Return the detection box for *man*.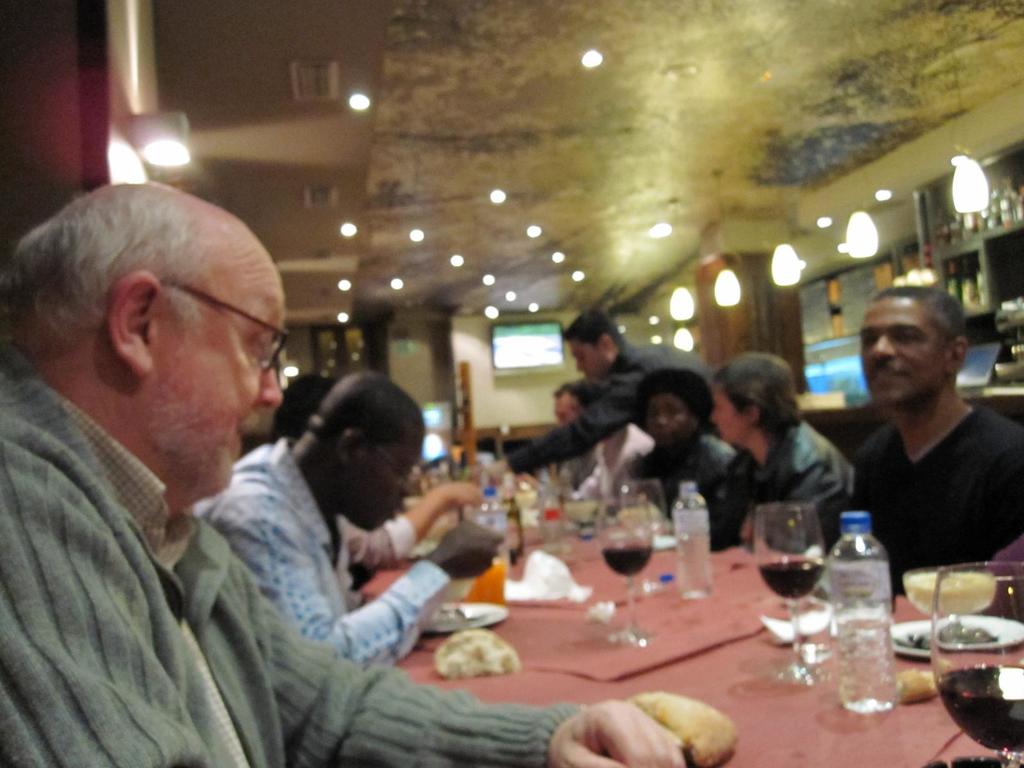
left=483, top=301, right=735, bottom=491.
